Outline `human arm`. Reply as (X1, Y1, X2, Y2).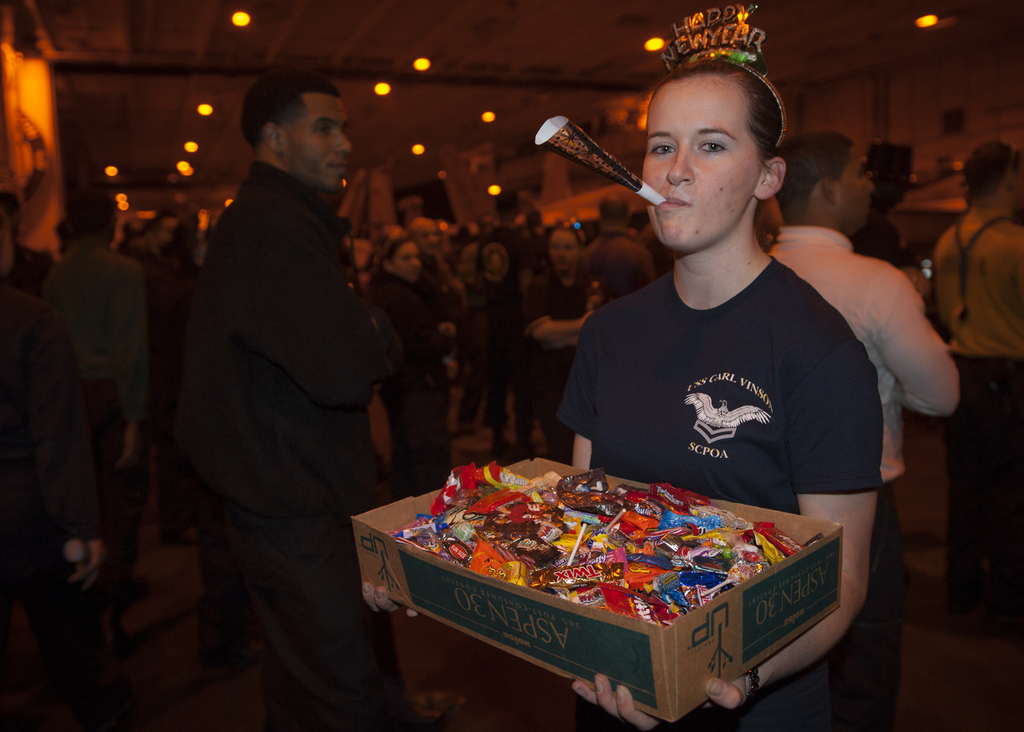
(40, 321, 104, 593).
